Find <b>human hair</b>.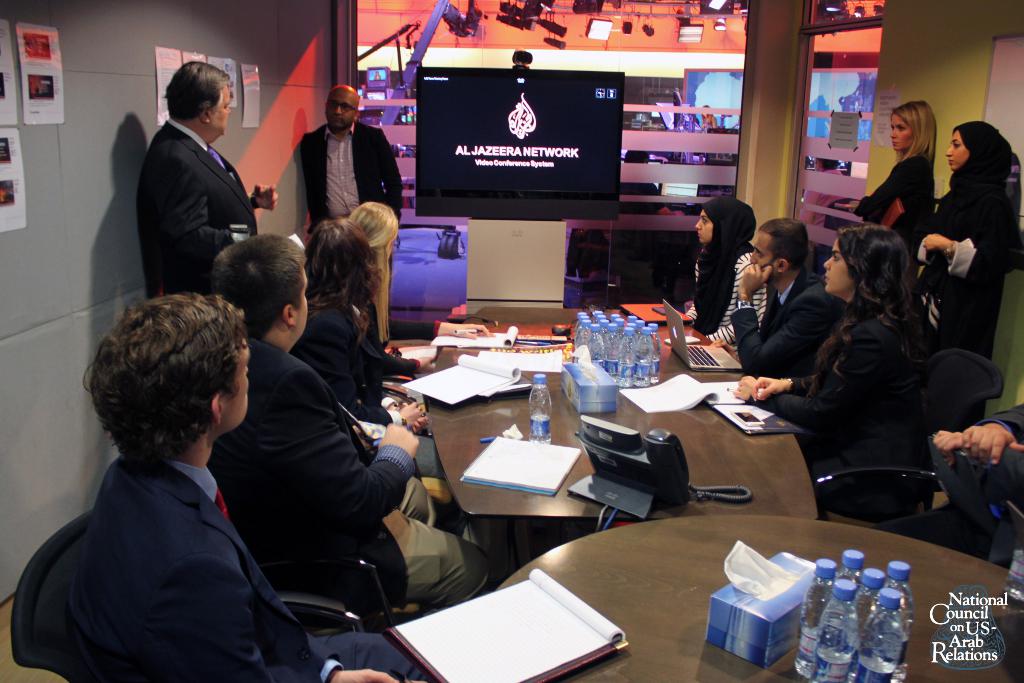
(x1=165, y1=58, x2=232, y2=125).
